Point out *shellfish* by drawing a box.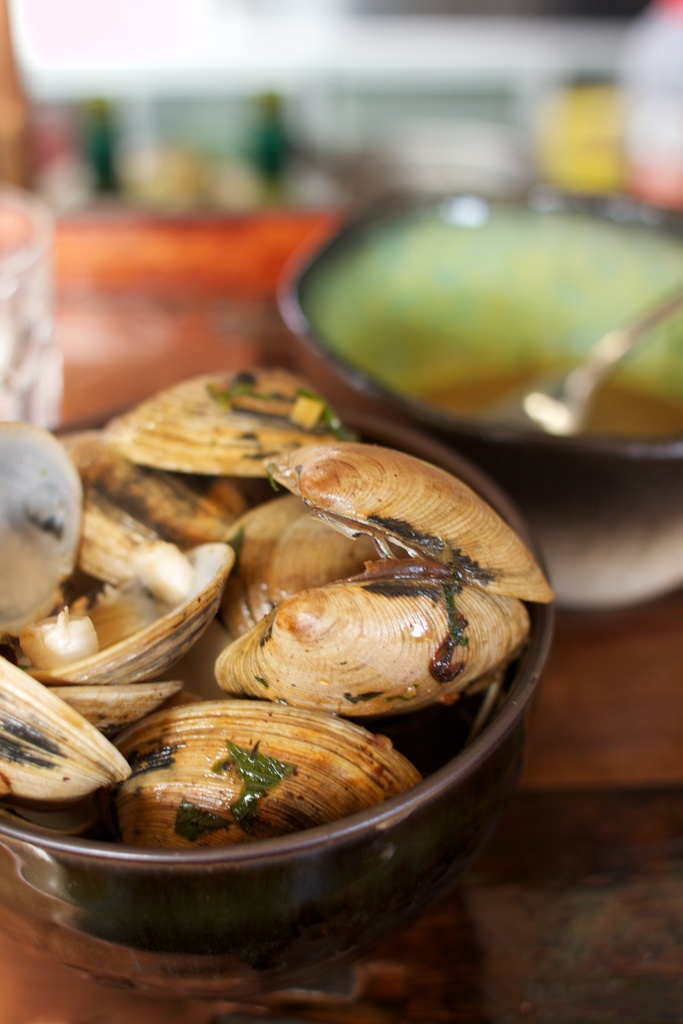
(70, 692, 447, 855).
